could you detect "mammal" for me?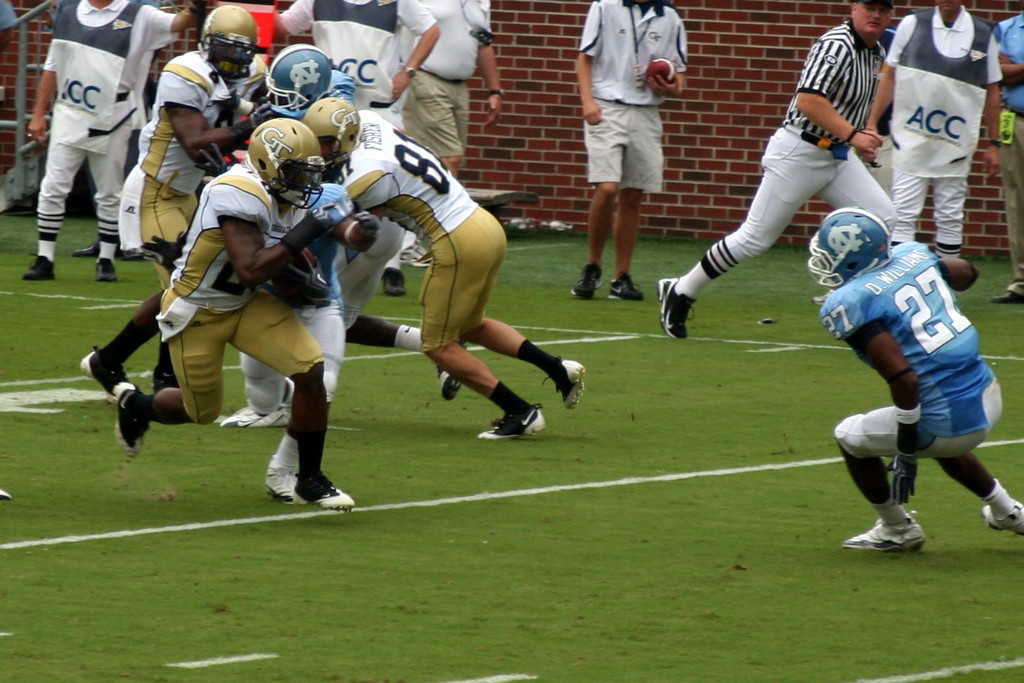
Detection result: <box>70,1,160,256</box>.
